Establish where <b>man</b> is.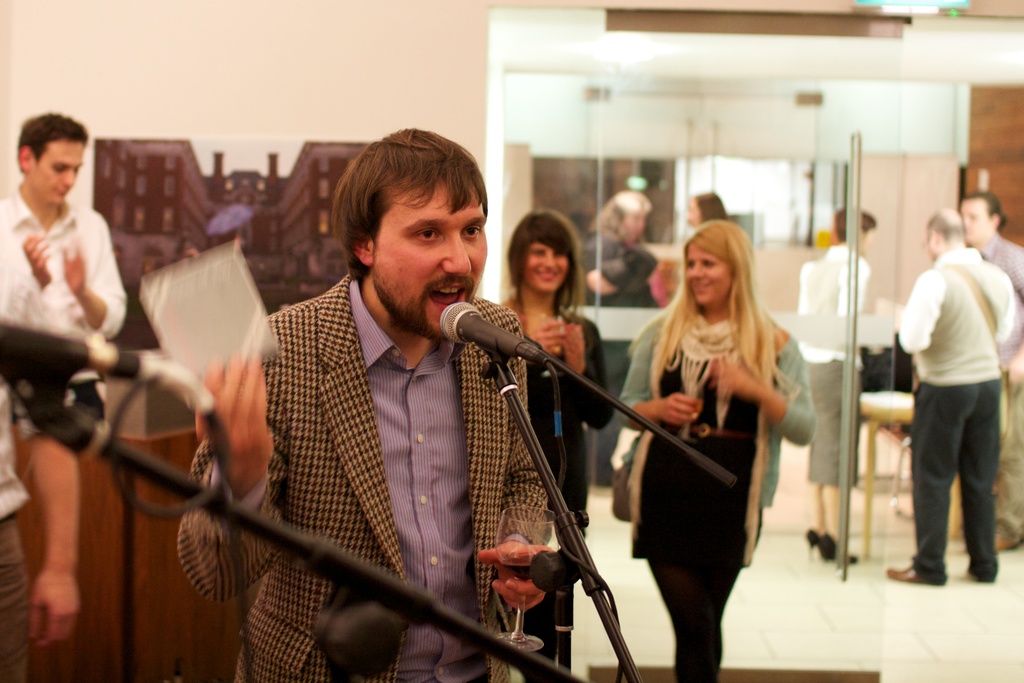
Established at <region>0, 112, 129, 347</region>.
